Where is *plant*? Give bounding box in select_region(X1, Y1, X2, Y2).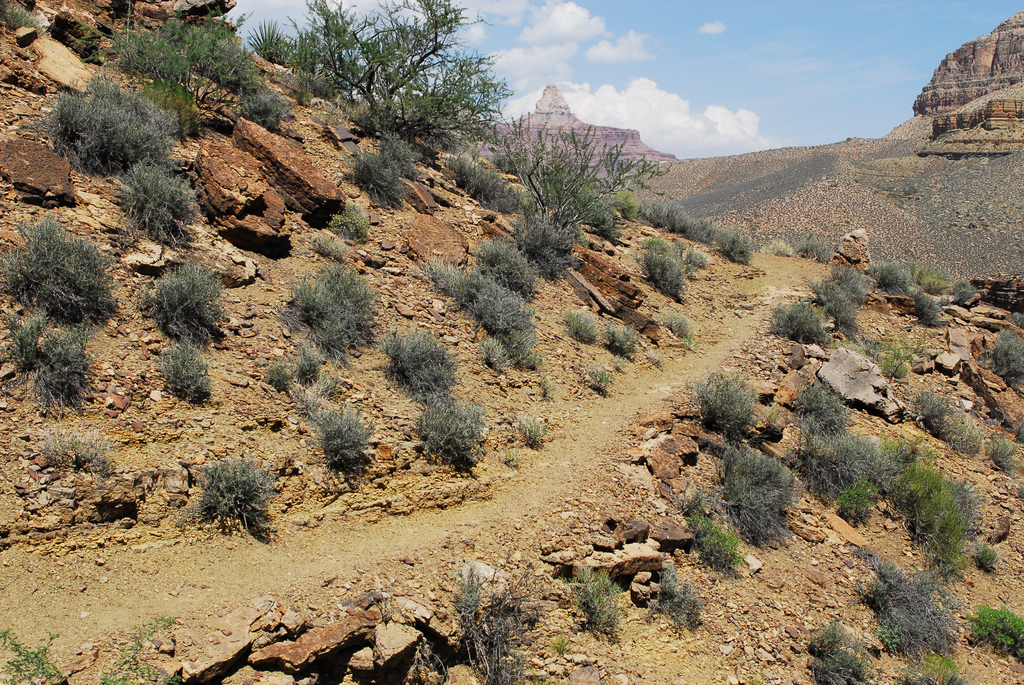
select_region(141, 255, 225, 345).
